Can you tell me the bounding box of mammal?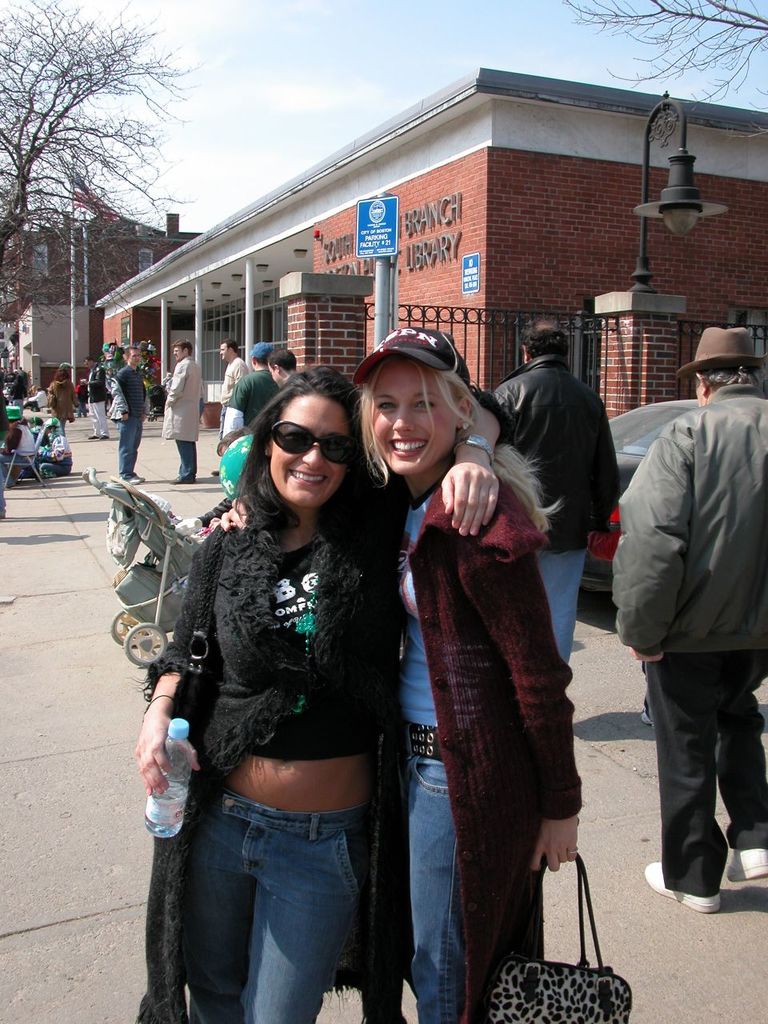
(x1=222, y1=335, x2=274, y2=448).
